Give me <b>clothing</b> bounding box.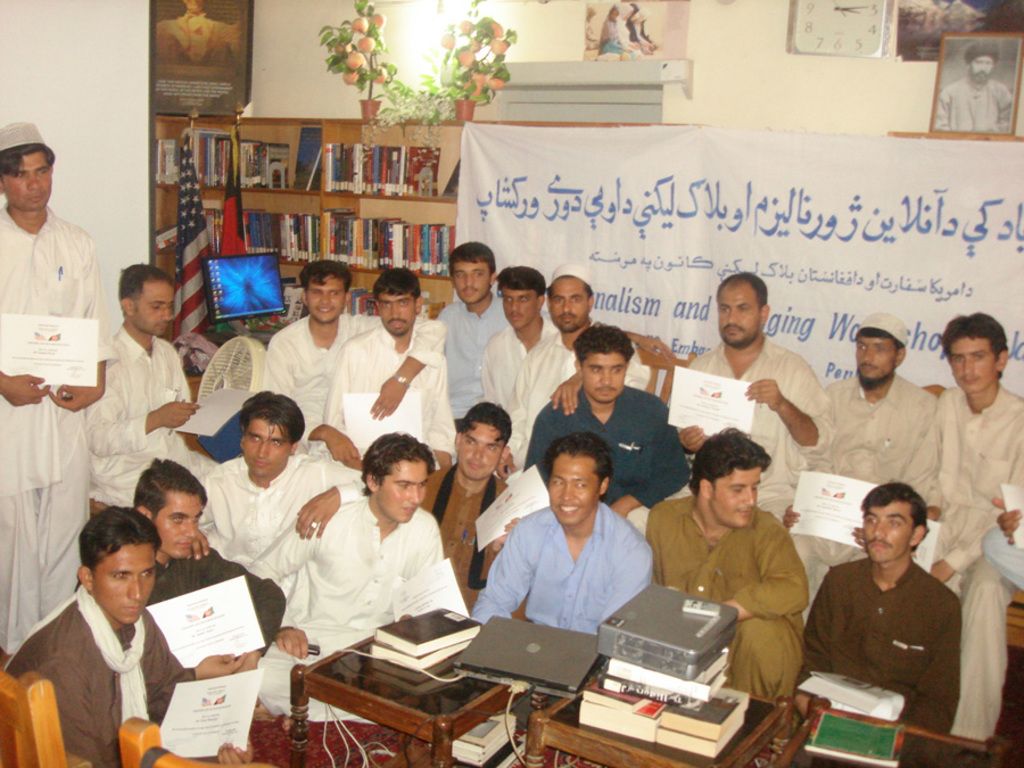
73/560/309/668.
